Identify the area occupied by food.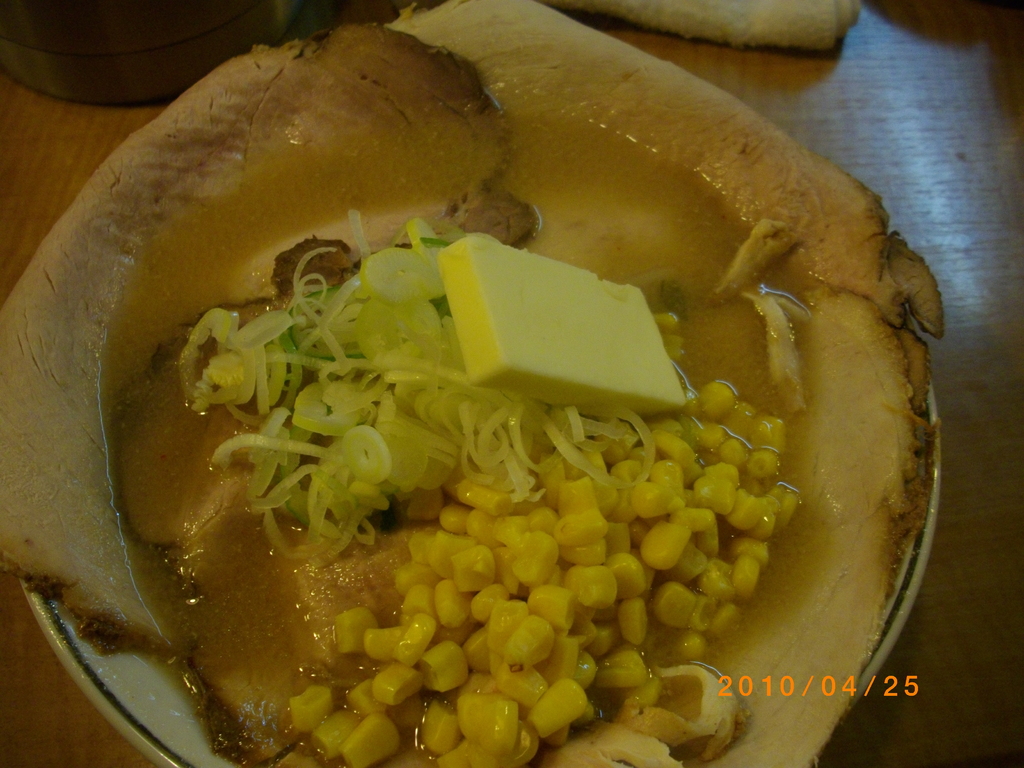
Area: [0,0,952,767].
